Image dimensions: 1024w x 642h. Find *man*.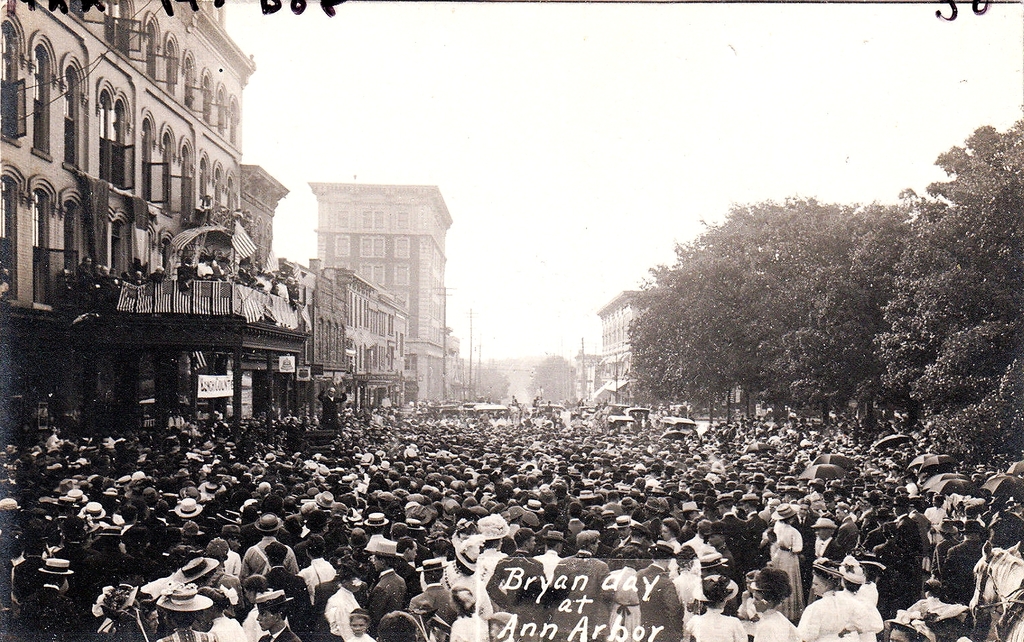
(404, 563, 461, 623).
